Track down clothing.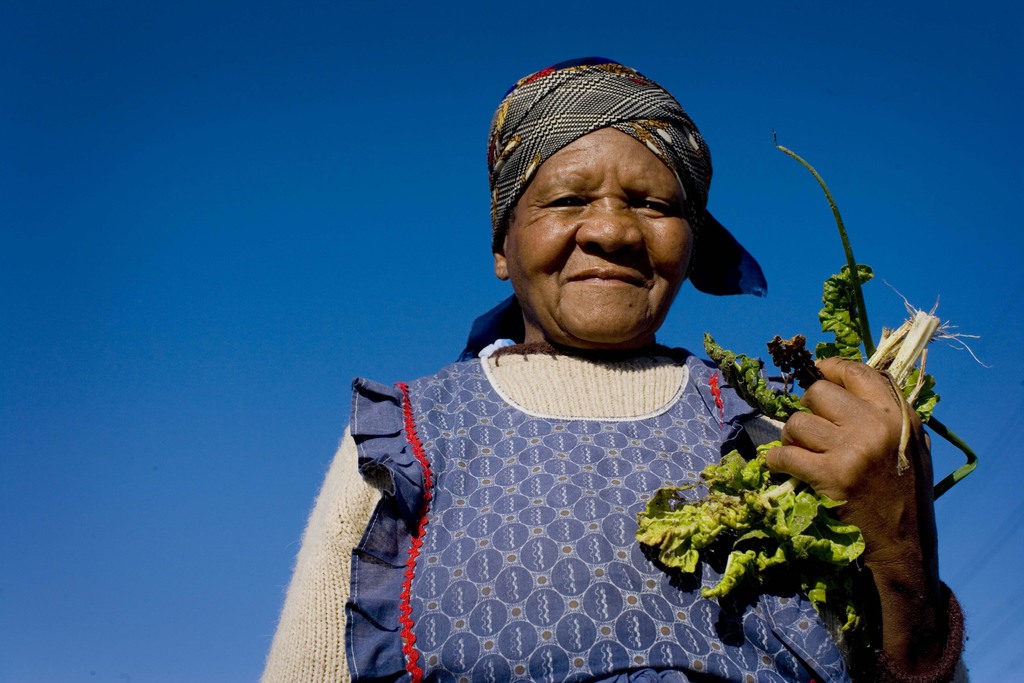
Tracked to select_region(239, 318, 977, 682).
